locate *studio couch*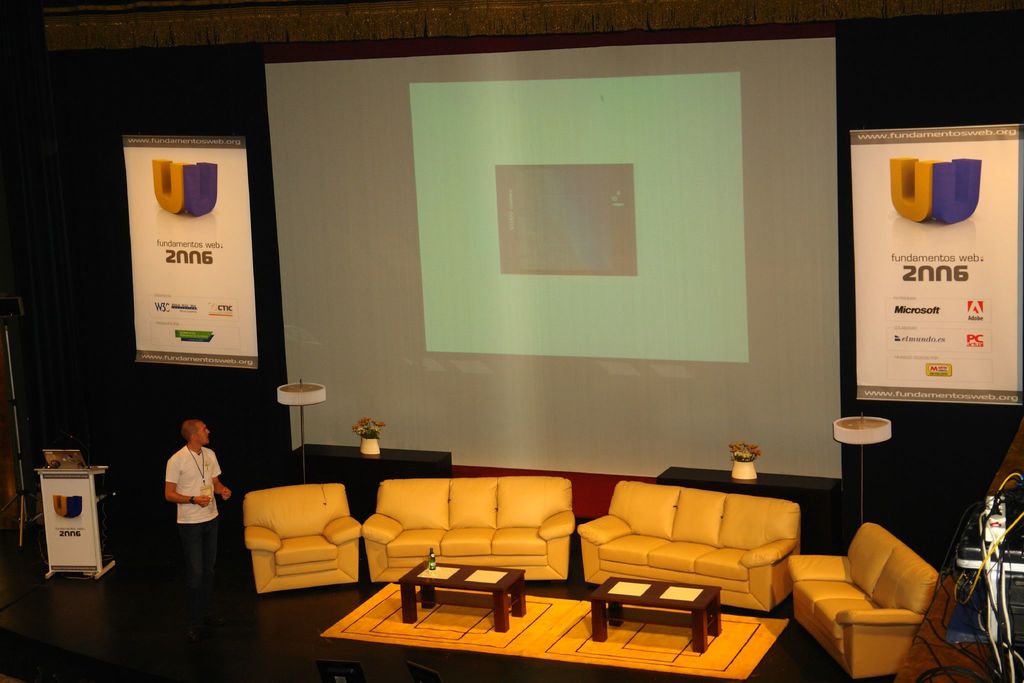
[left=779, top=513, right=944, bottom=679]
